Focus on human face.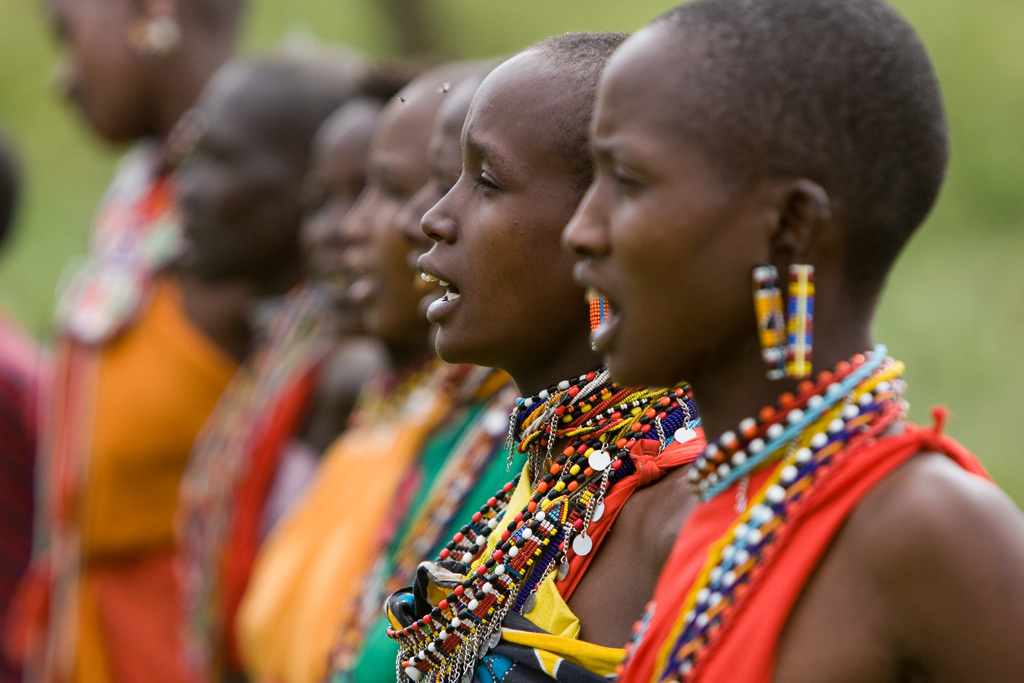
Focused at region(403, 71, 479, 344).
